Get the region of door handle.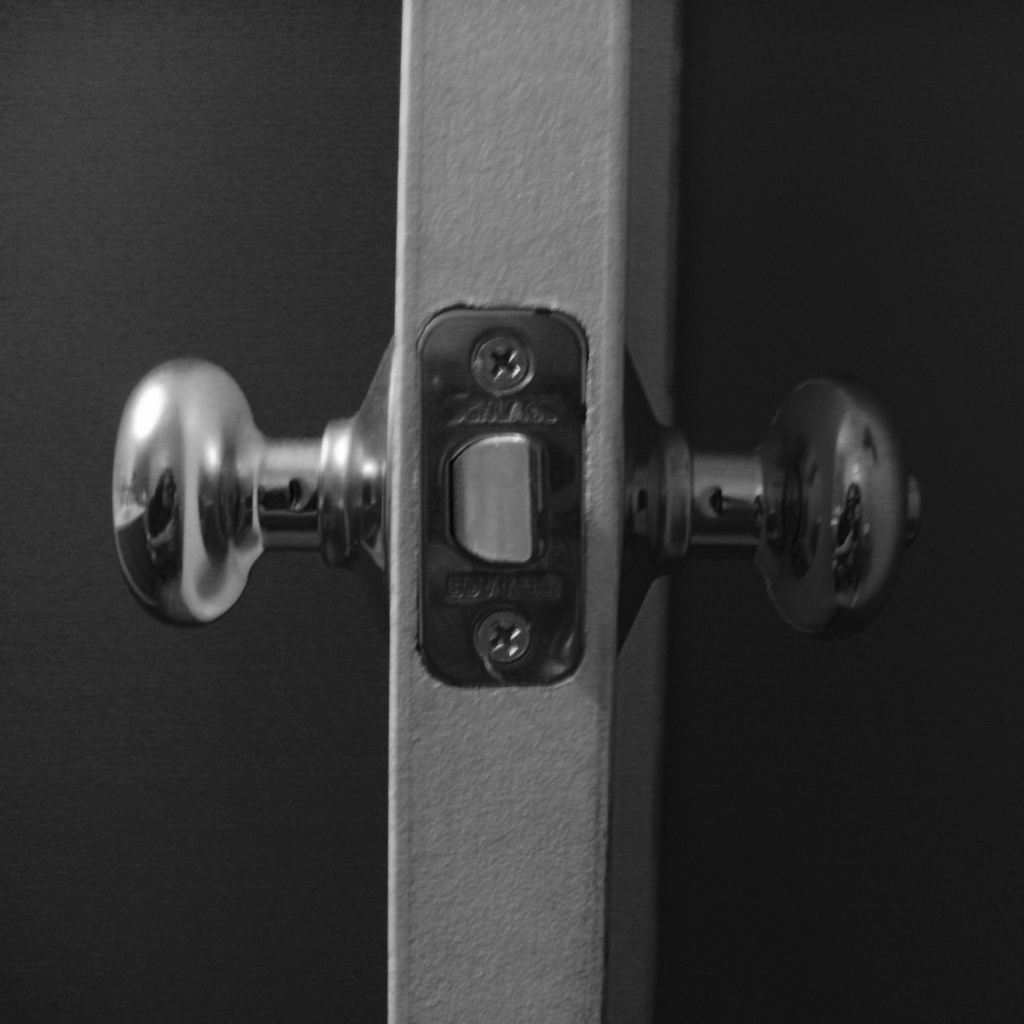
bbox=[111, 331, 392, 632].
